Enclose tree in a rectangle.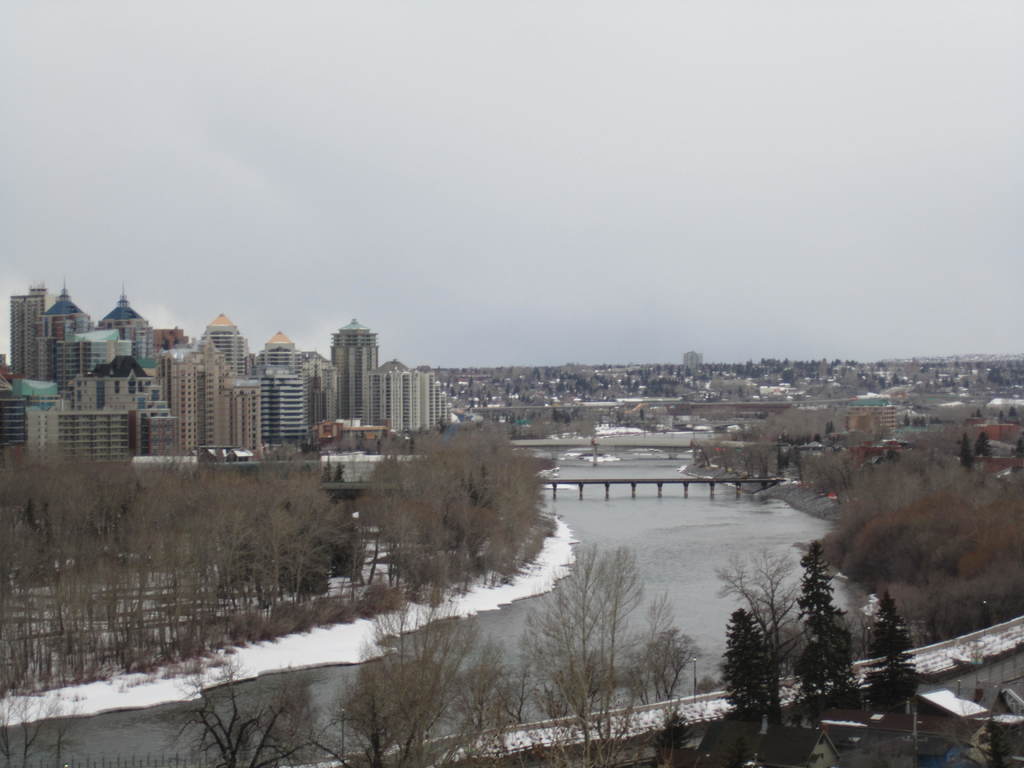
BBox(0, 708, 69, 767).
